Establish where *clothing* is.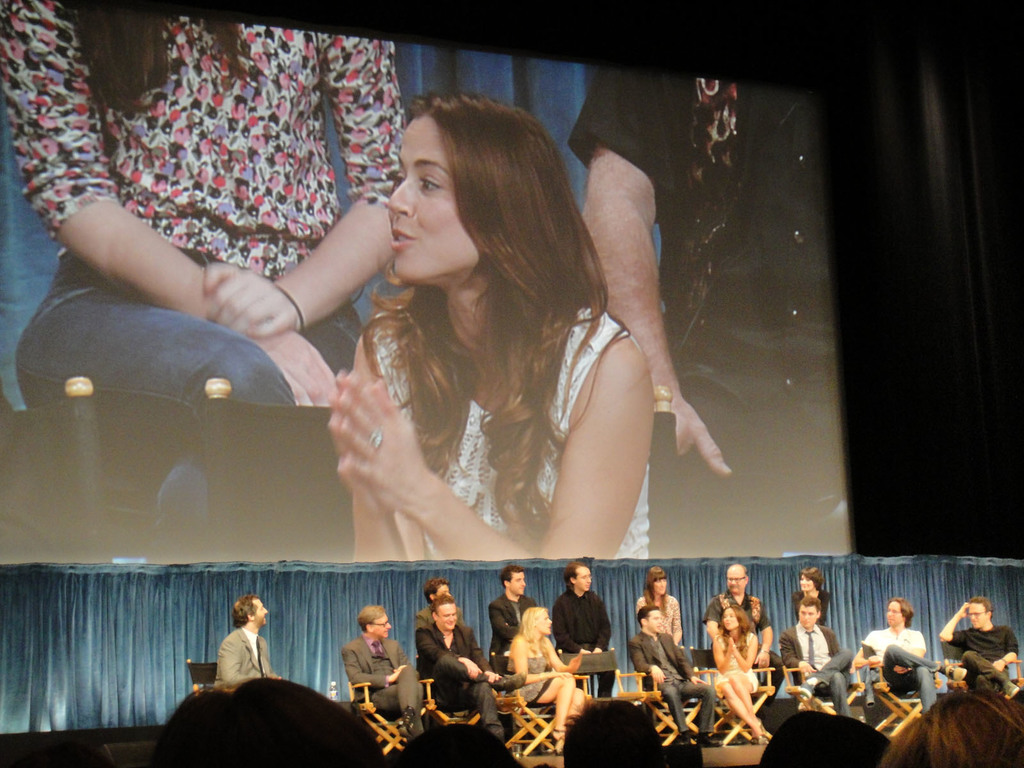
Established at bbox=(341, 632, 429, 738).
